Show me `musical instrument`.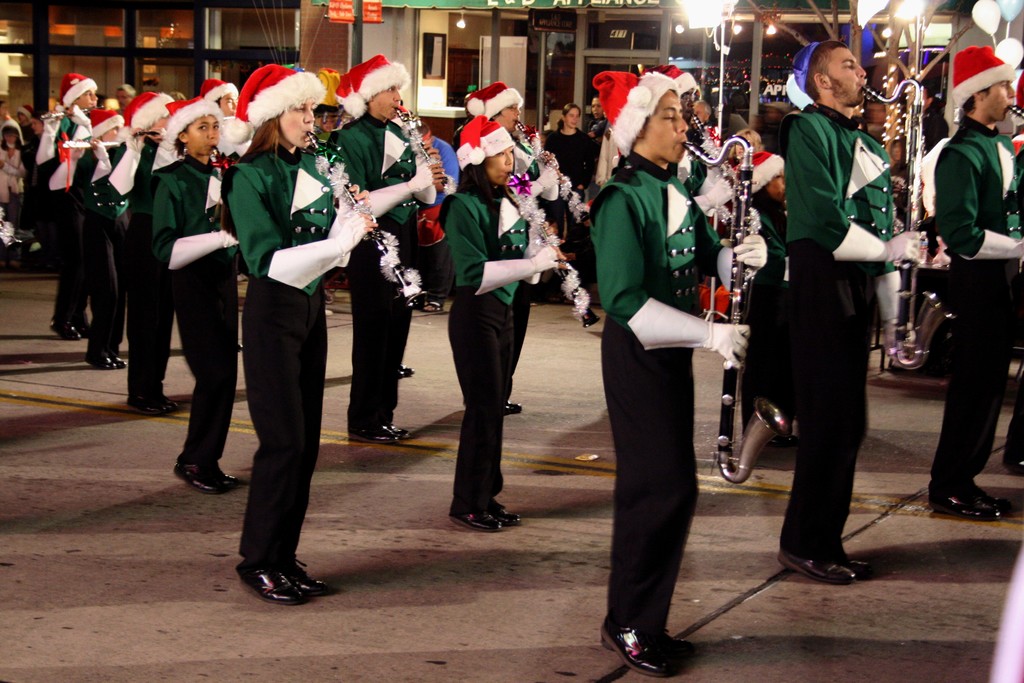
`musical instrument` is here: x1=505, y1=170, x2=598, y2=328.
